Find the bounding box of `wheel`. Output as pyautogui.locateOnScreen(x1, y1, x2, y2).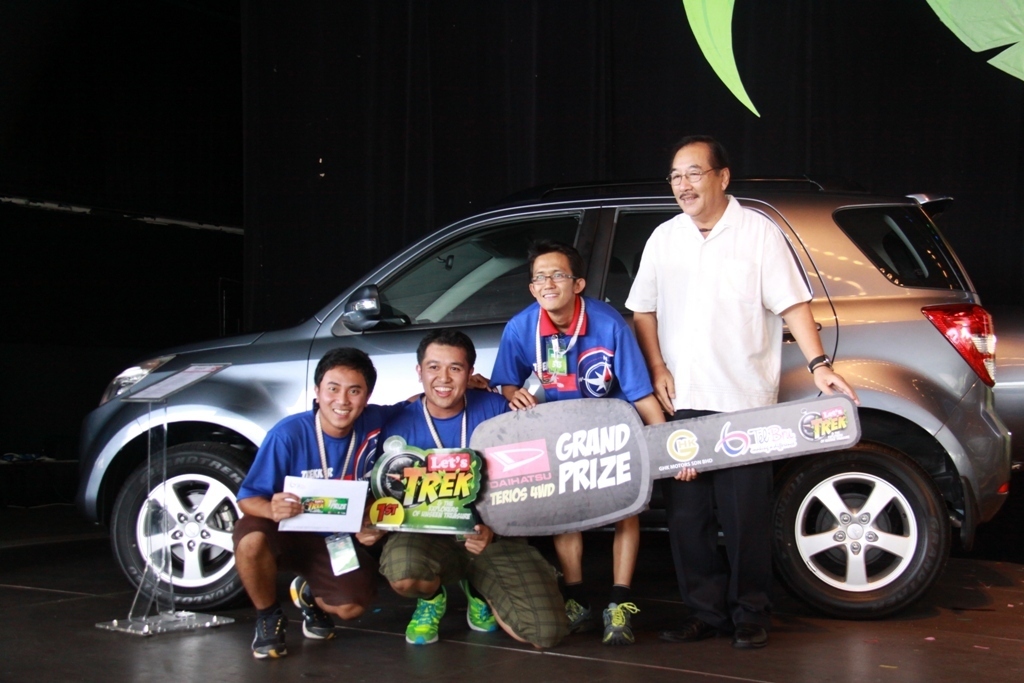
pyautogui.locateOnScreen(785, 452, 960, 613).
